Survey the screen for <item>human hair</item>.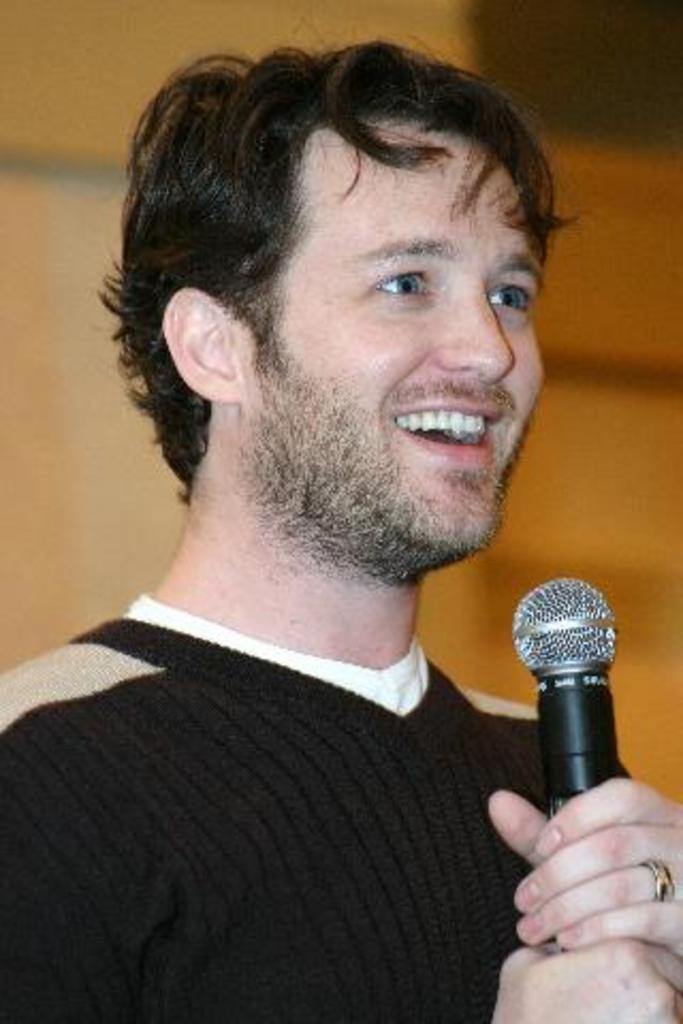
Survey found: select_region(120, 13, 568, 491).
